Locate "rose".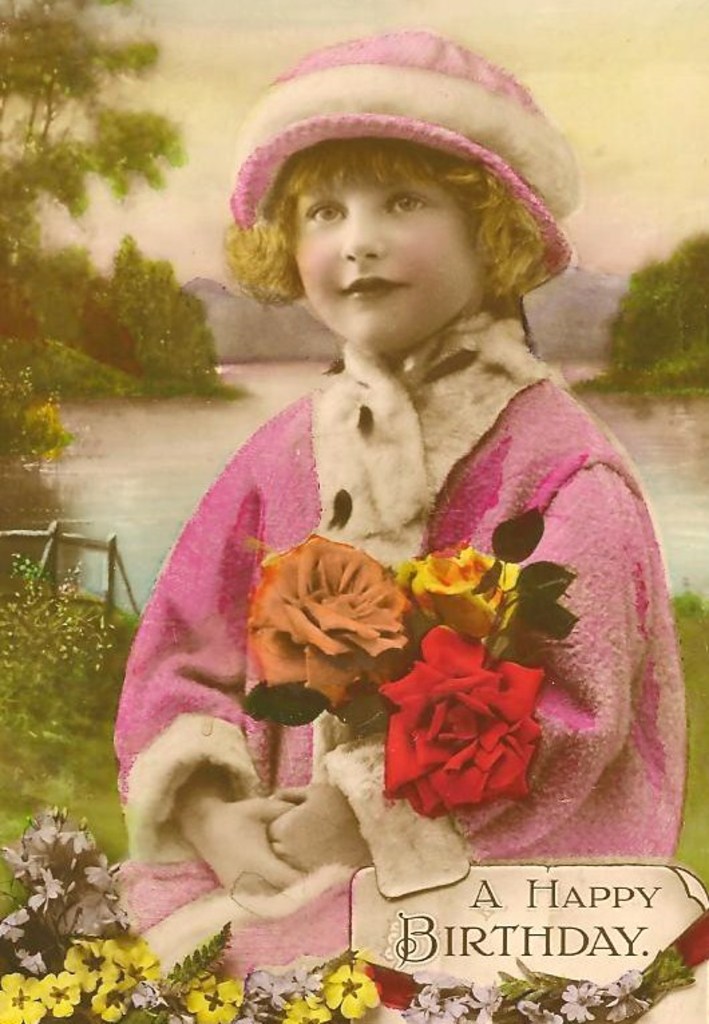
Bounding box: 385, 625, 543, 815.
